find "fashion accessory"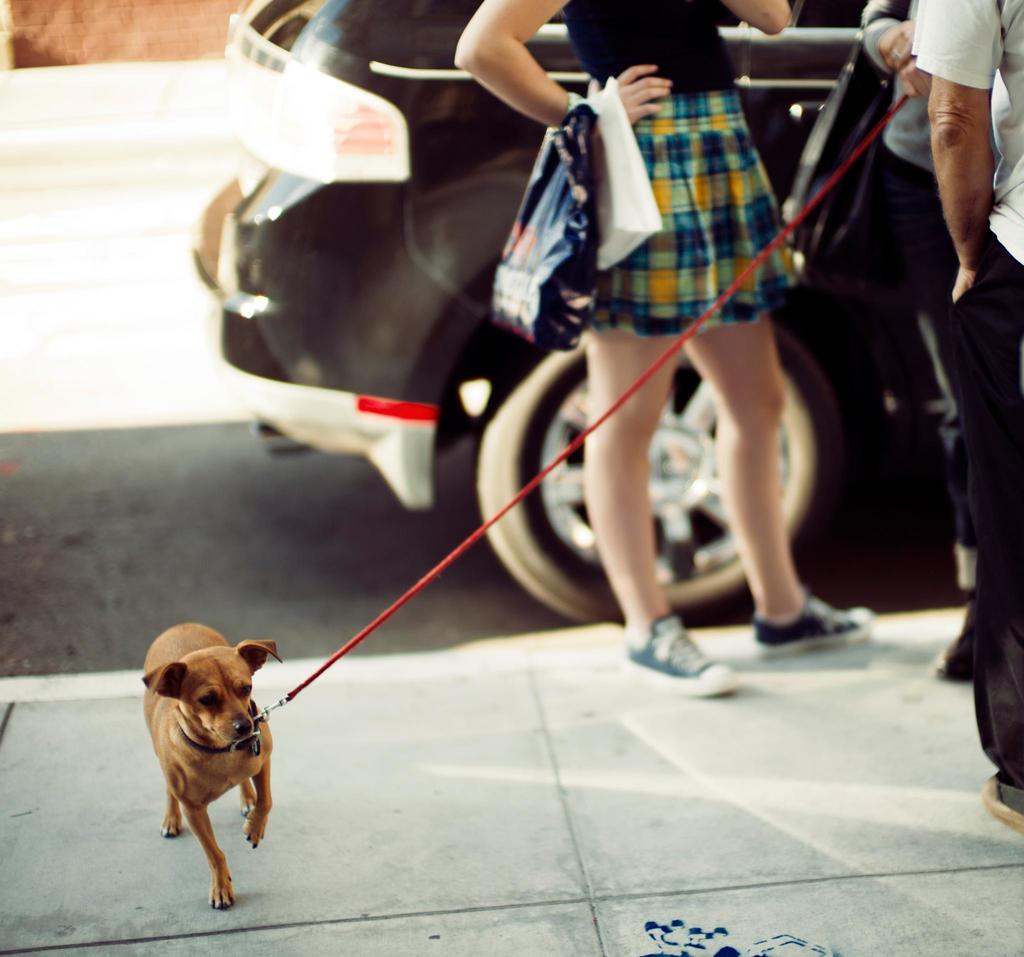
568 92 580 108
